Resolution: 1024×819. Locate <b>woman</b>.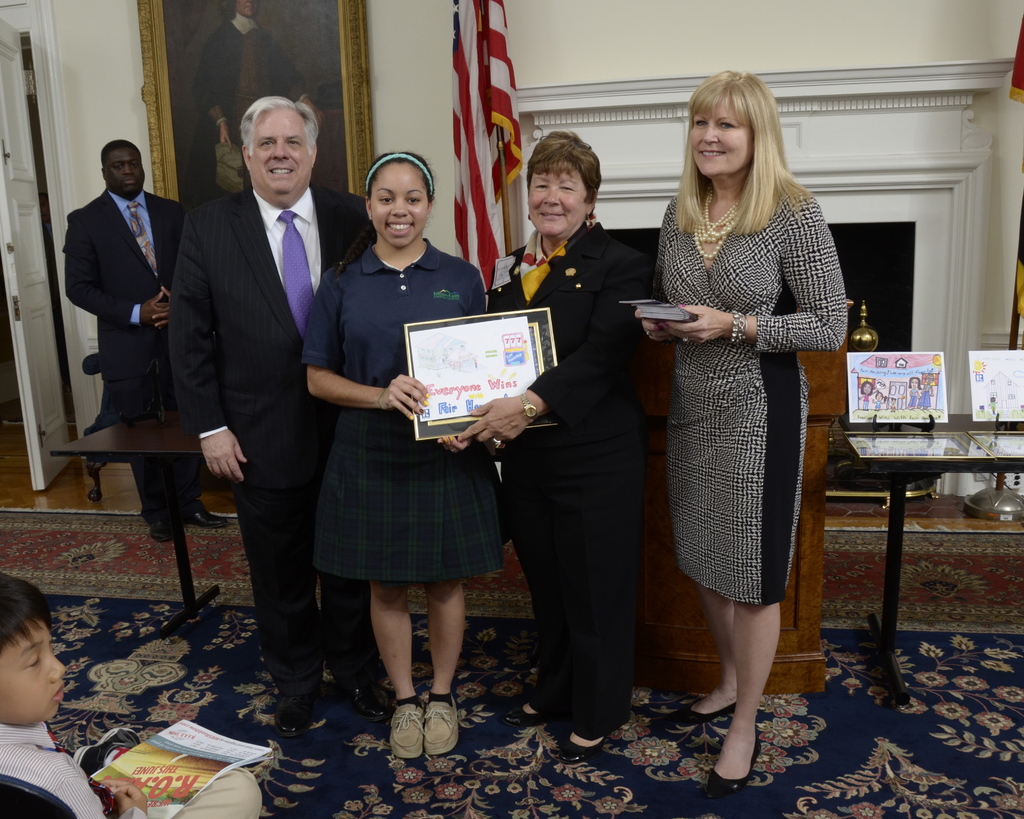
(634, 99, 844, 749).
